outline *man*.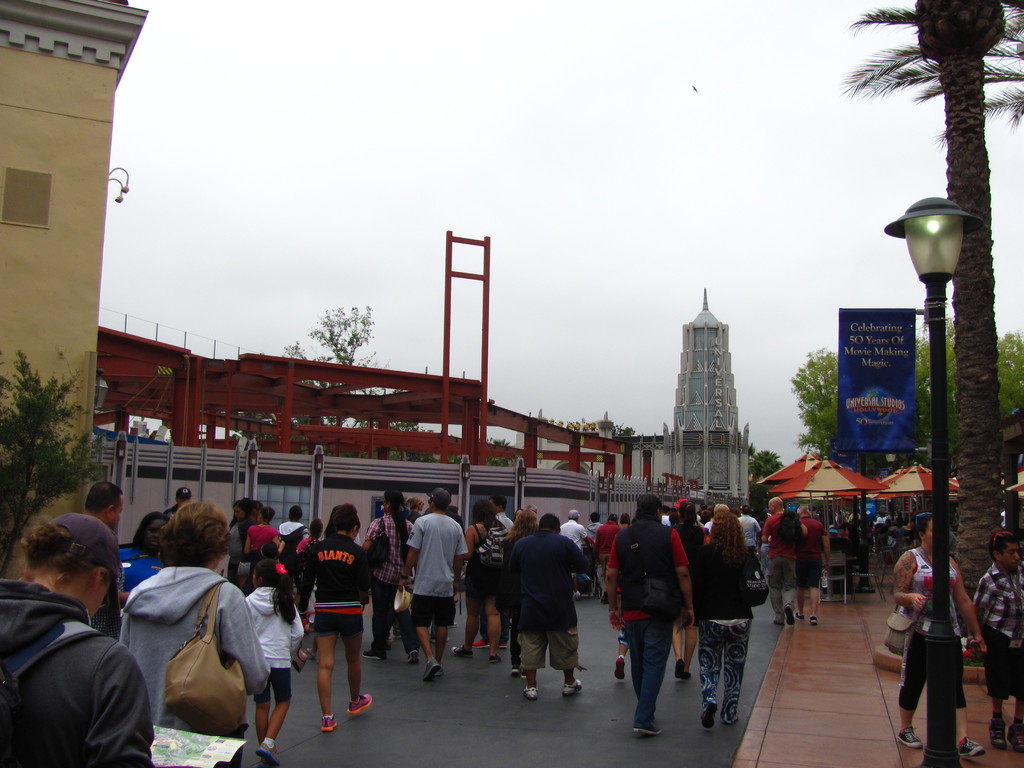
Outline: (395,488,472,682).
